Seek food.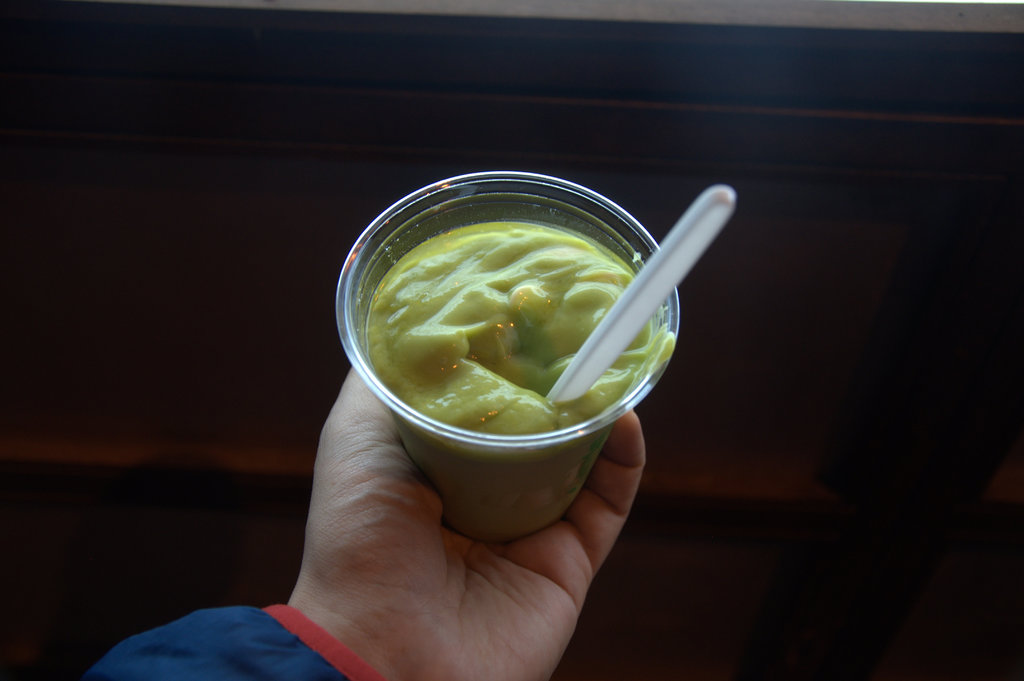
(left=355, top=199, right=660, bottom=441).
